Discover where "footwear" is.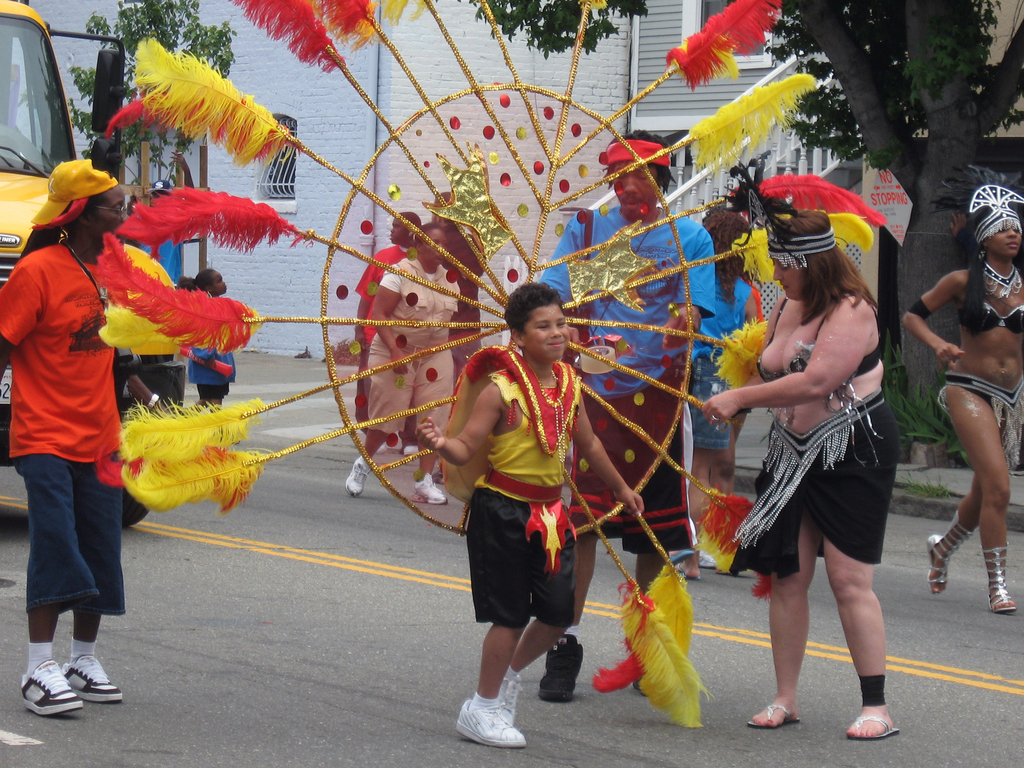
Discovered at (x1=414, y1=466, x2=454, y2=508).
